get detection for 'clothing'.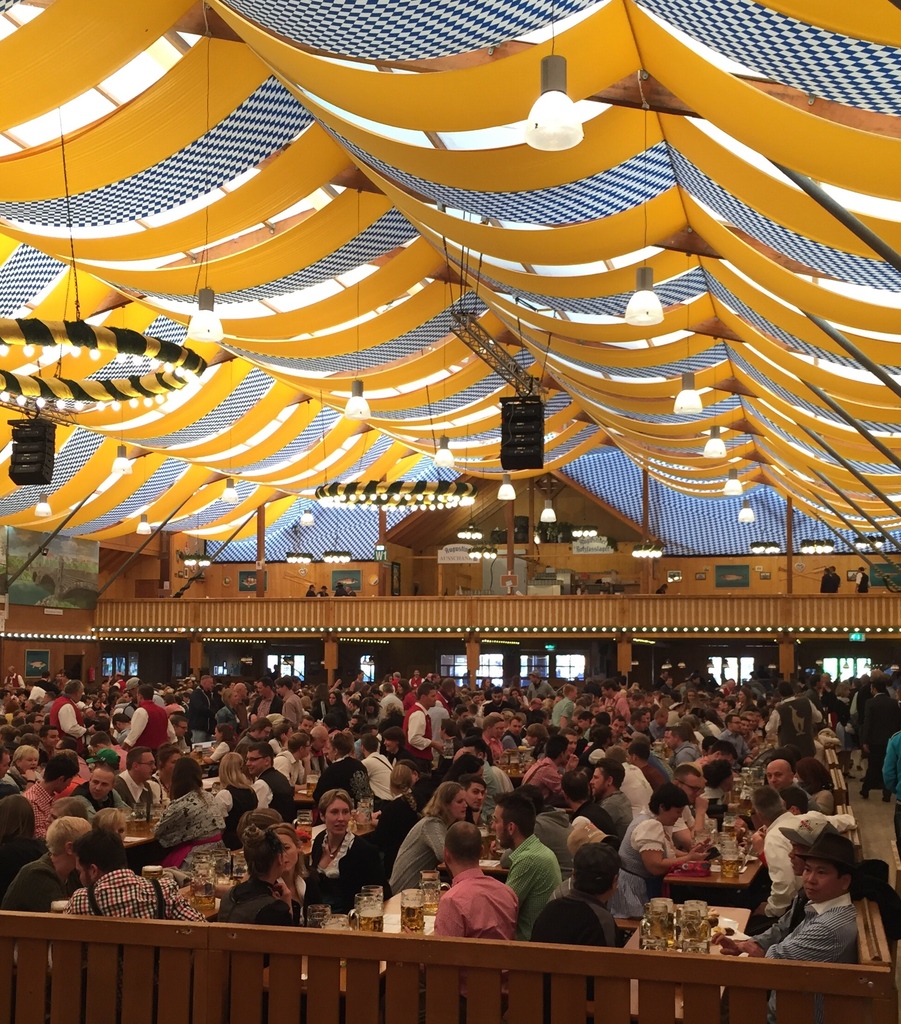
Detection: 0 787 40 877.
